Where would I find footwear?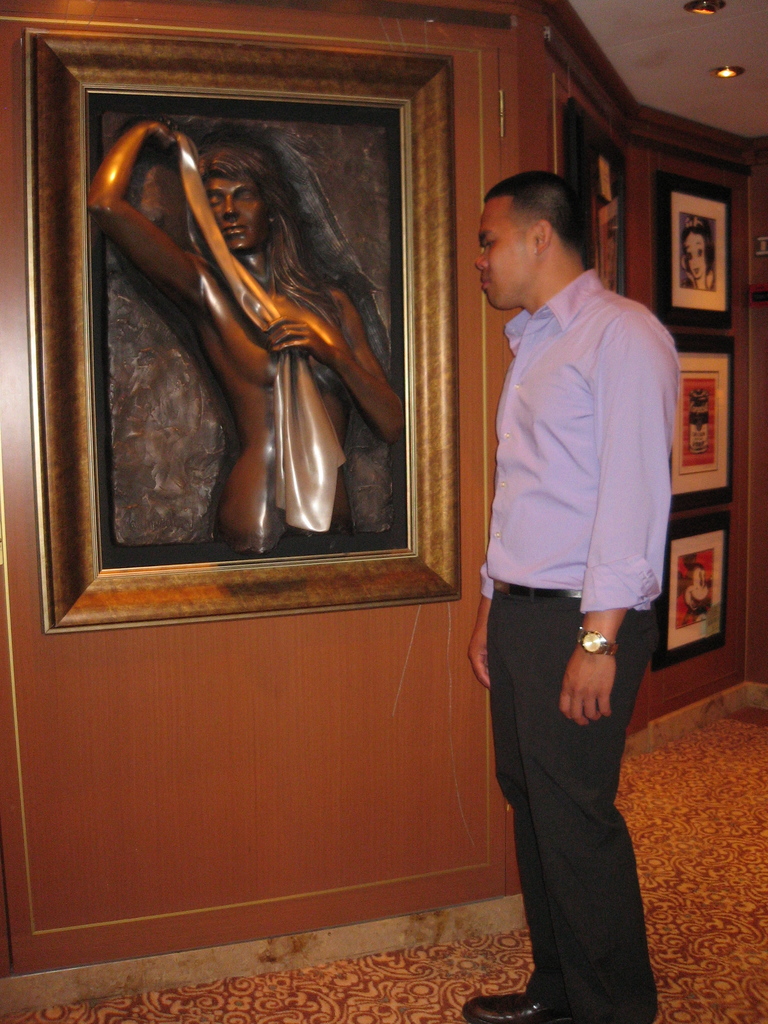
At (462, 981, 541, 1021).
